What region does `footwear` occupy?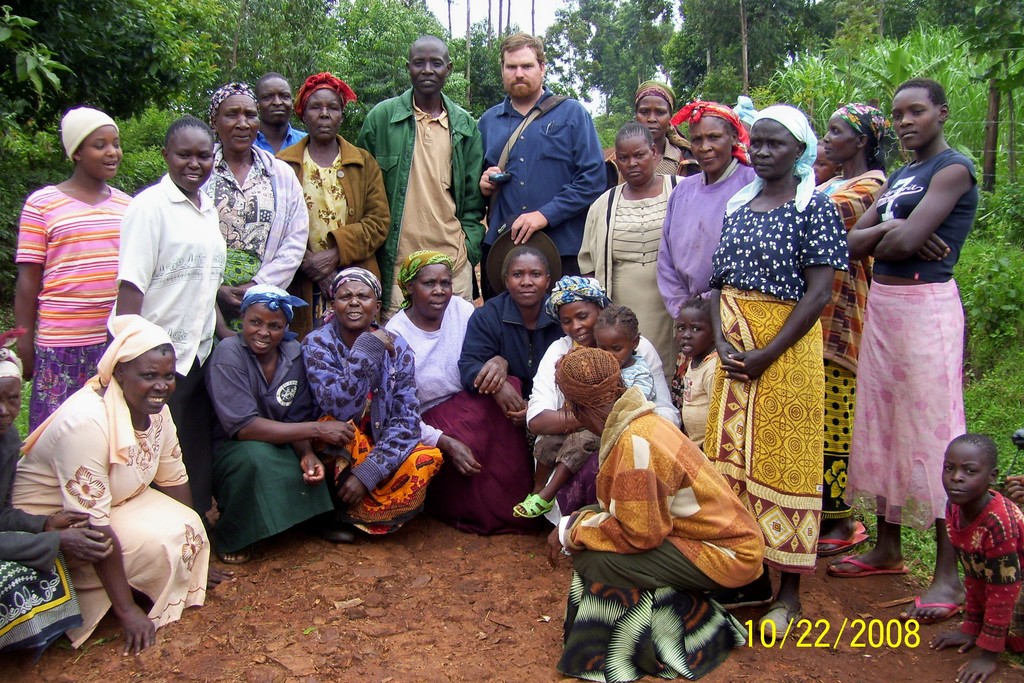
(x1=905, y1=593, x2=968, y2=621).
